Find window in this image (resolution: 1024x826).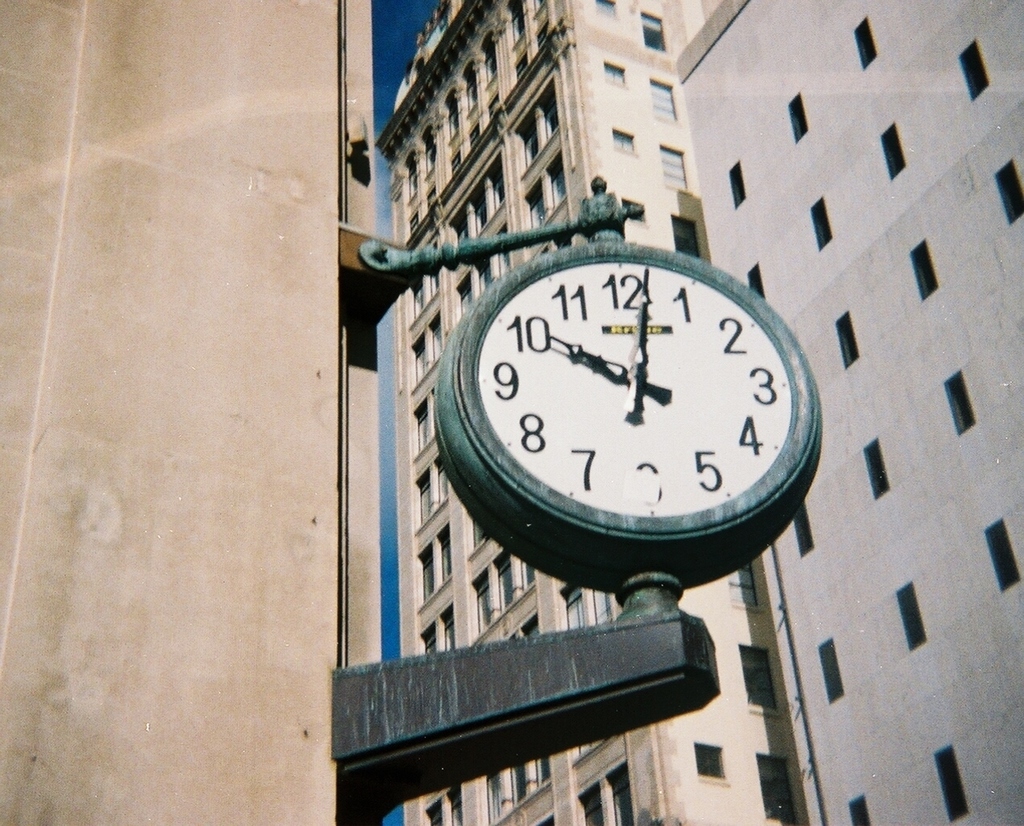
739 643 779 711.
